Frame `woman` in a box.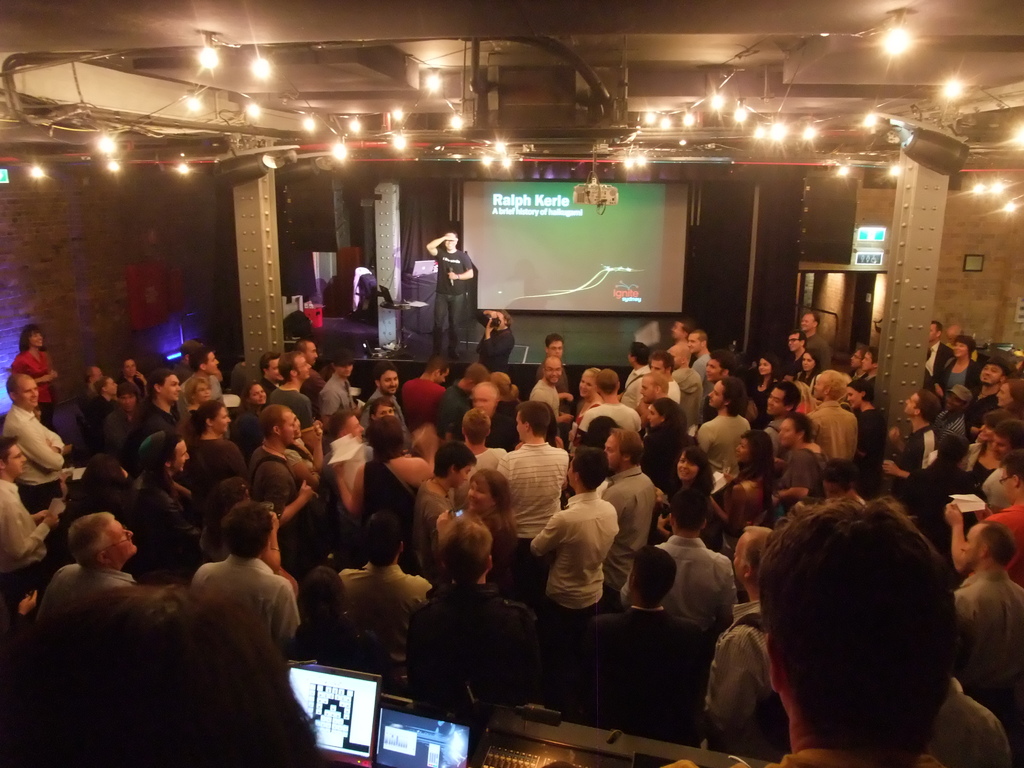
<region>333, 415, 435, 574</region>.
